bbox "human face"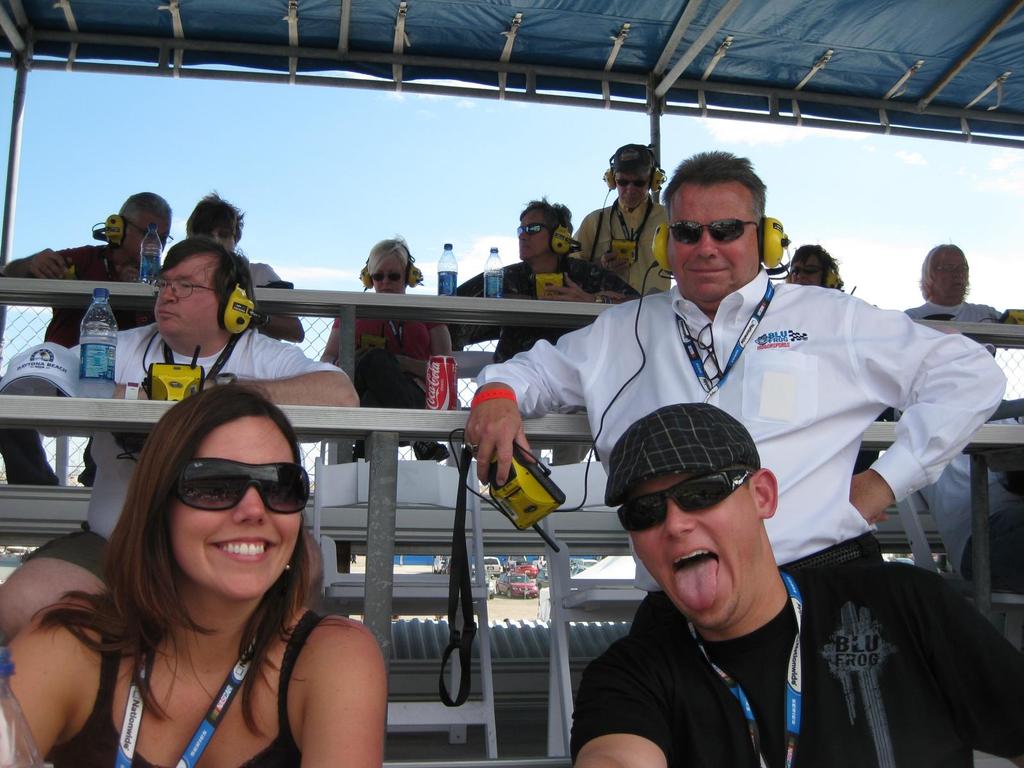
<bbox>932, 250, 966, 299</bbox>
